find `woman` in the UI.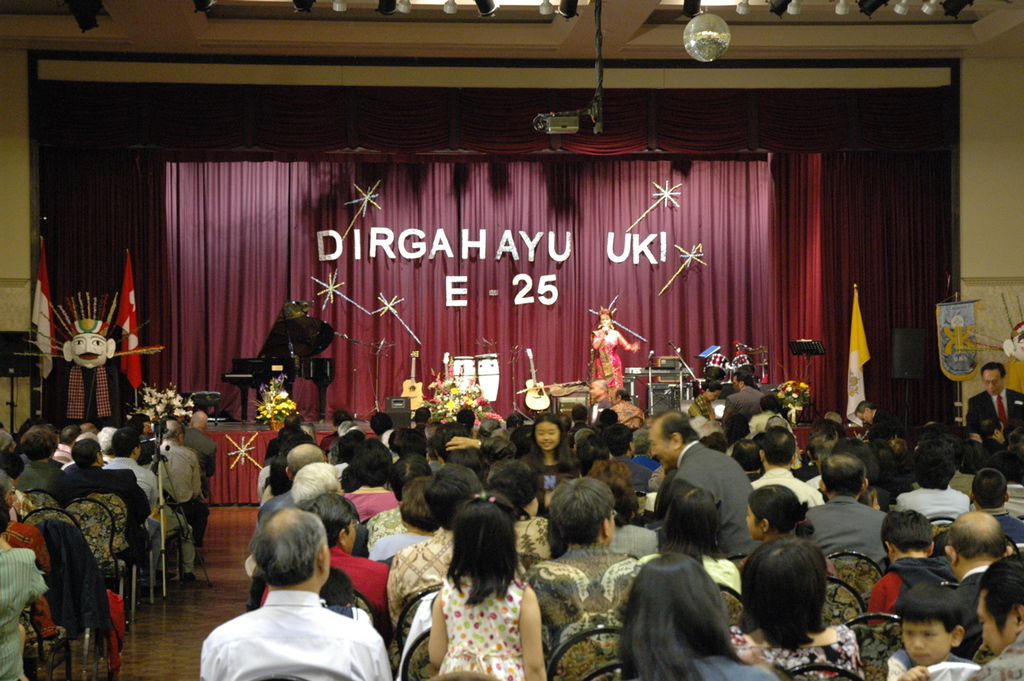
UI element at [732, 535, 878, 680].
